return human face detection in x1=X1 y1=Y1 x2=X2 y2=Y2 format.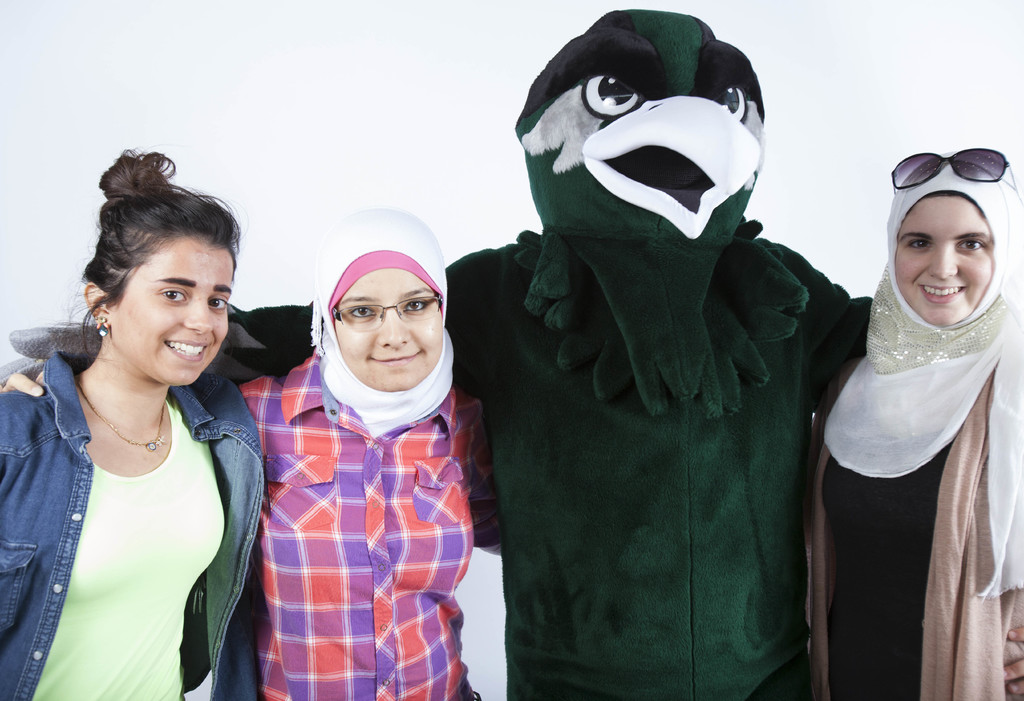
x1=324 y1=263 x2=442 y2=393.
